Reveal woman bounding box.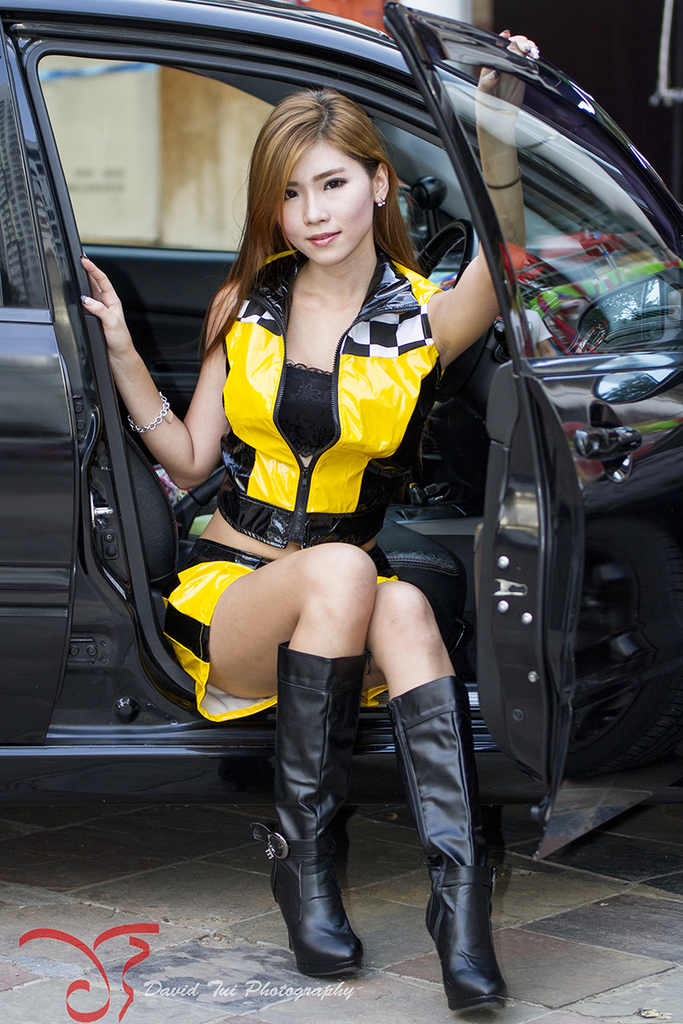
Revealed: region(38, 55, 518, 916).
